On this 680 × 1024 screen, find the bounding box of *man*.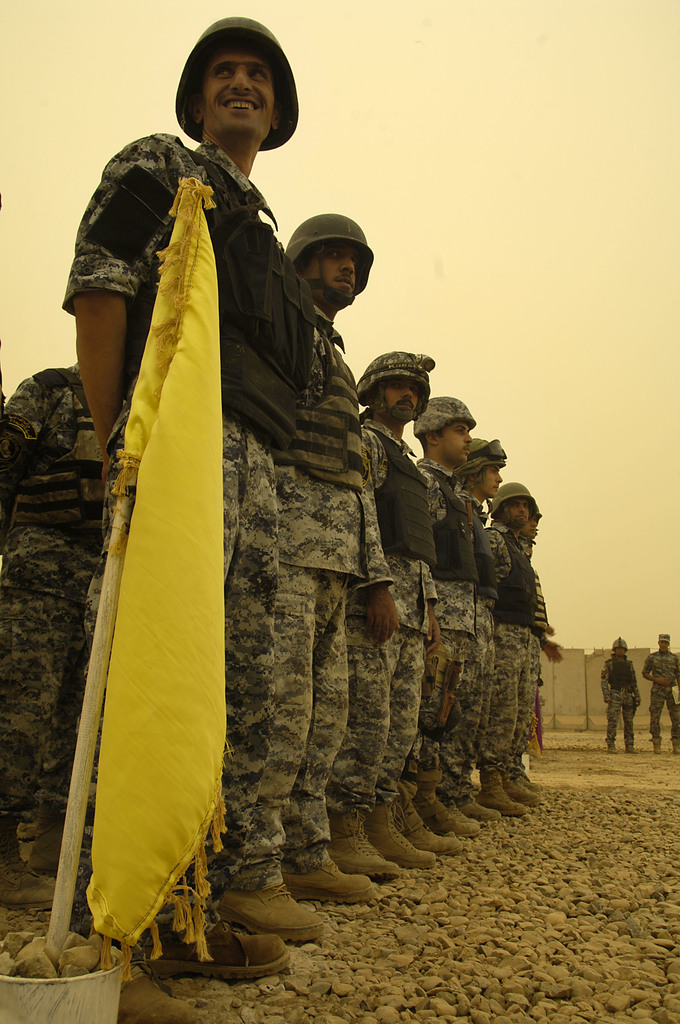
Bounding box: bbox(460, 445, 517, 822).
